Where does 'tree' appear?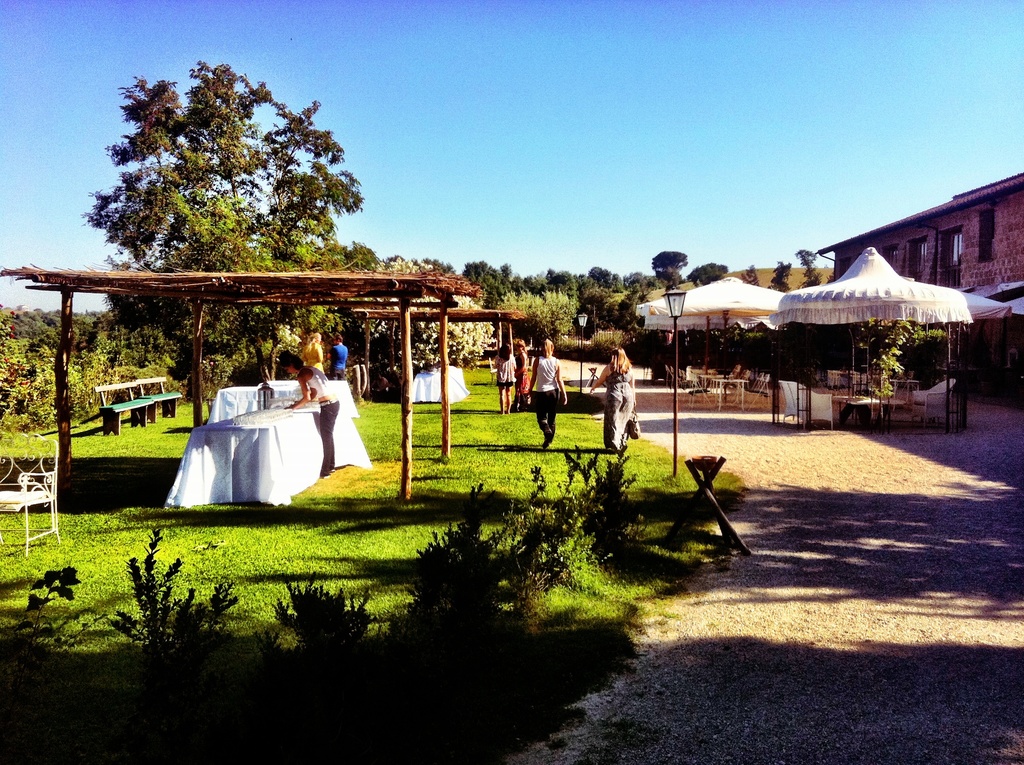
Appears at x1=796, y1=248, x2=822, y2=287.
